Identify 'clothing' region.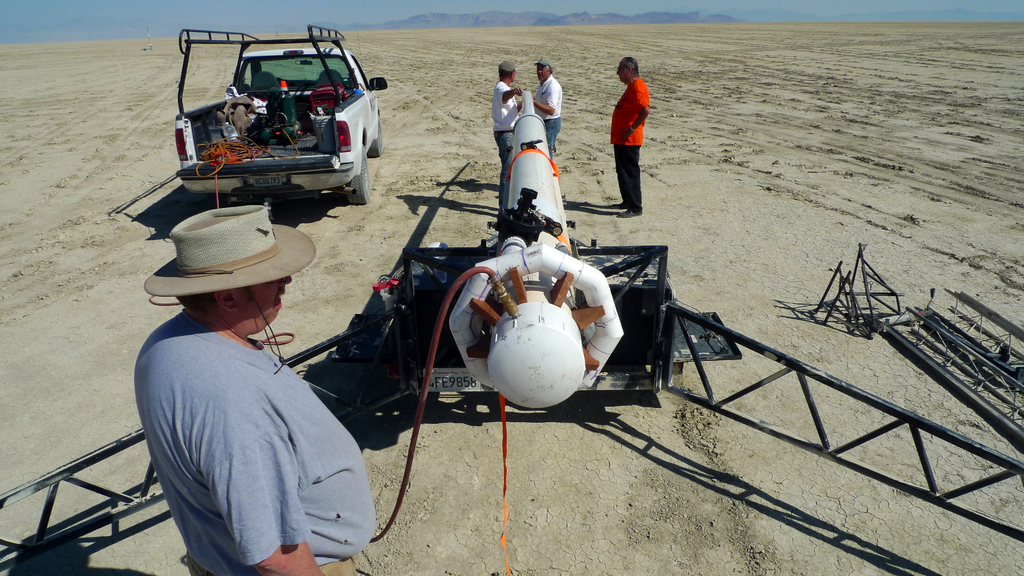
Region: {"x1": 492, "y1": 79, "x2": 521, "y2": 209}.
